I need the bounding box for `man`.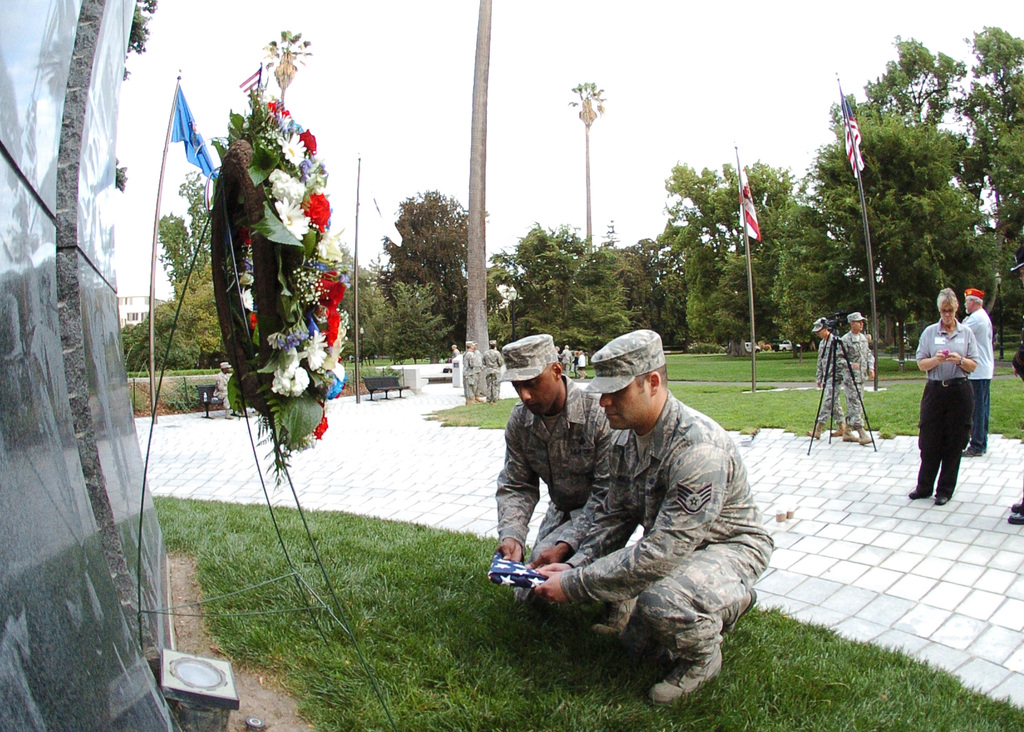
Here it is: rect(840, 311, 899, 445).
